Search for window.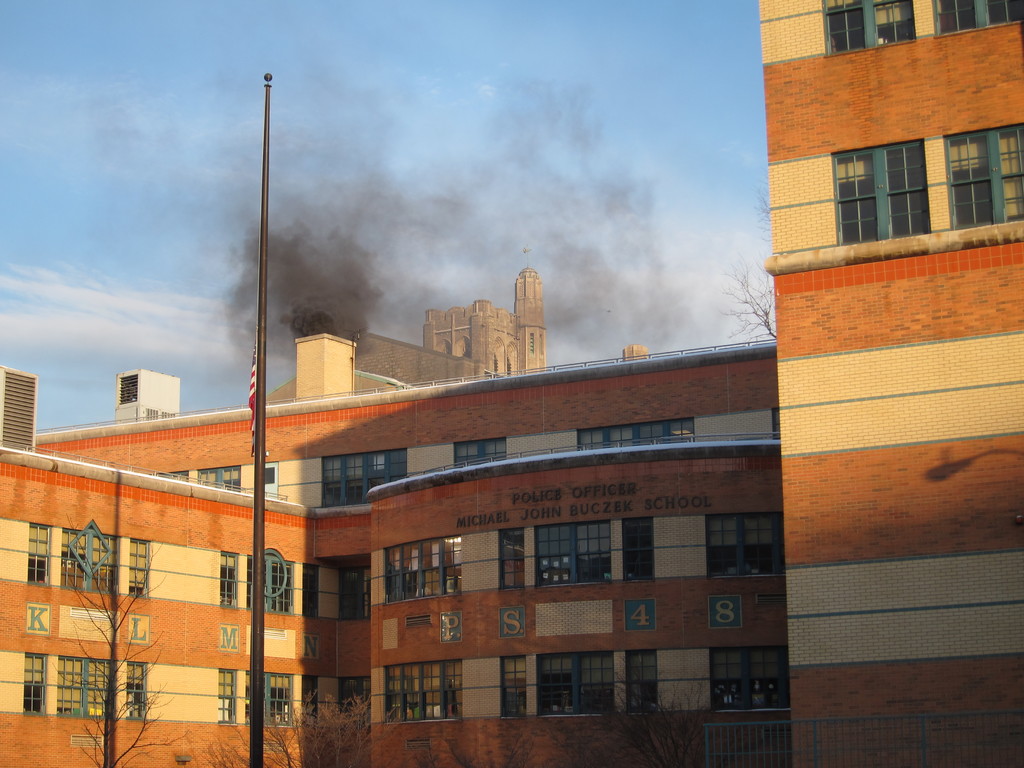
Found at rect(530, 330, 534, 355).
